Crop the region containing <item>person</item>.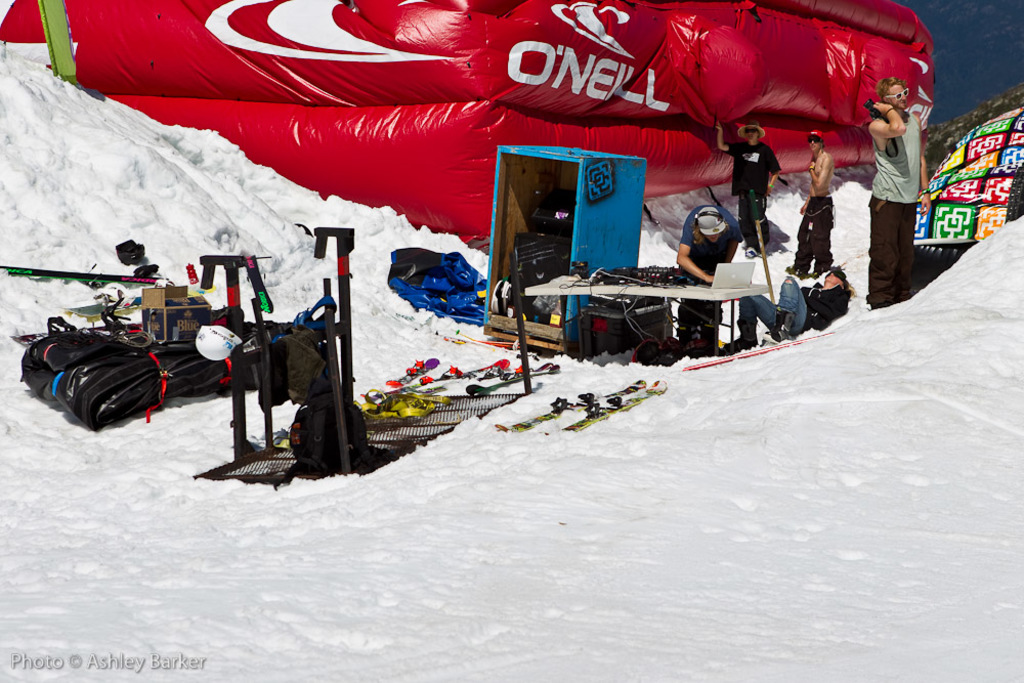
Crop region: Rect(864, 53, 934, 323).
